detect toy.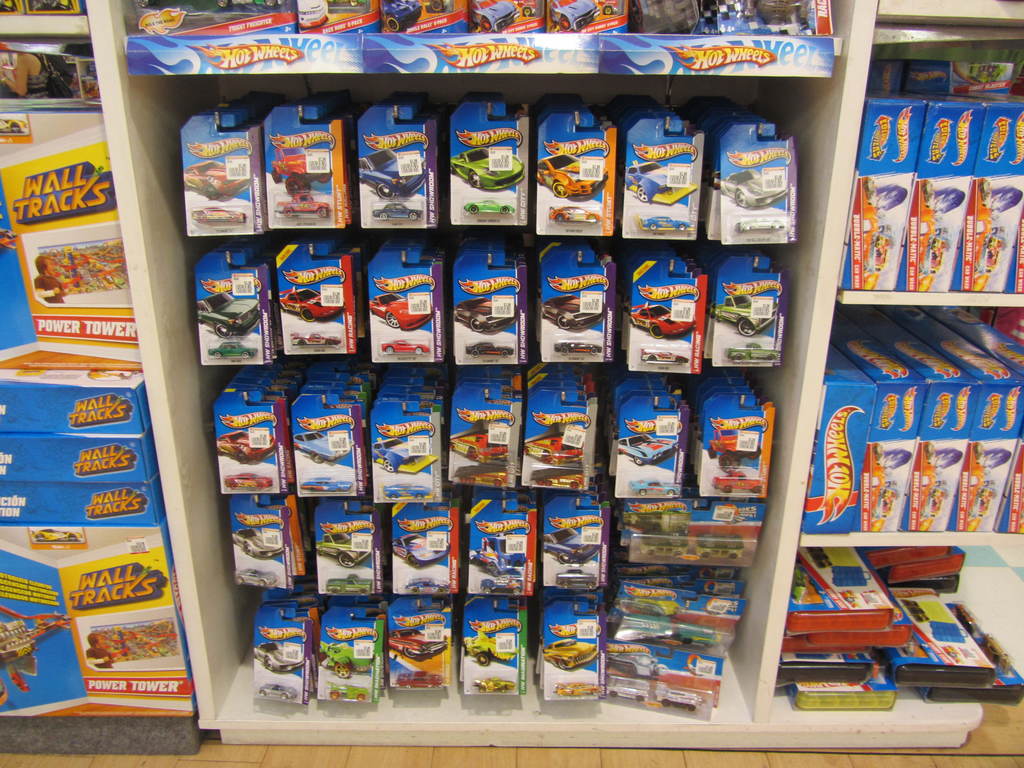
Detected at {"x1": 726, "y1": 342, "x2": 779, "y2": 365}.
